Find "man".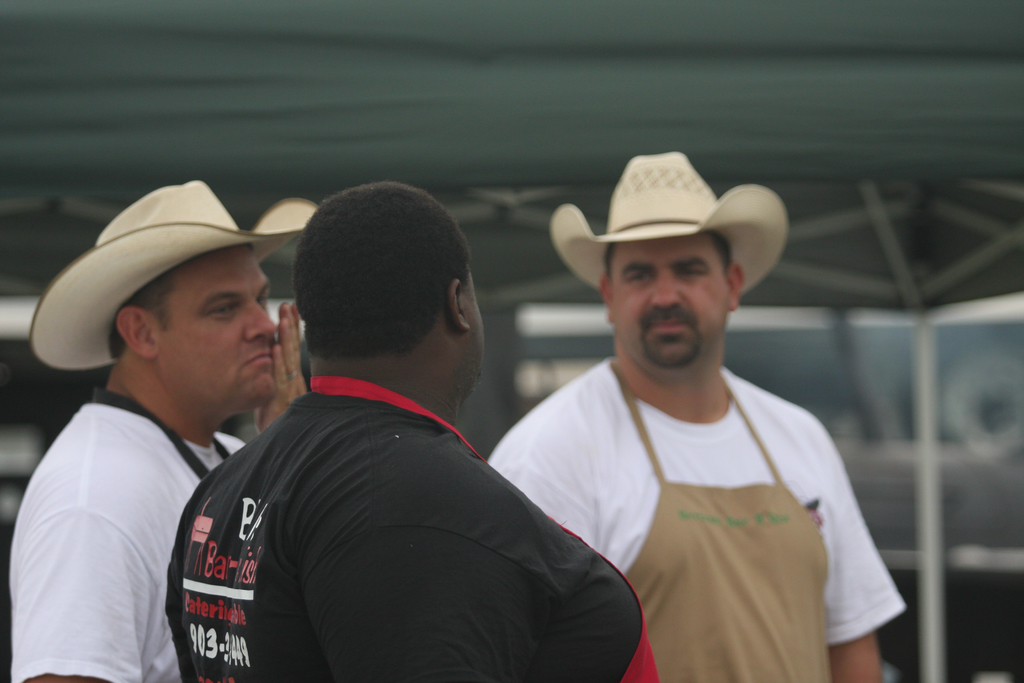
box=[159, 179, 646, 682].
